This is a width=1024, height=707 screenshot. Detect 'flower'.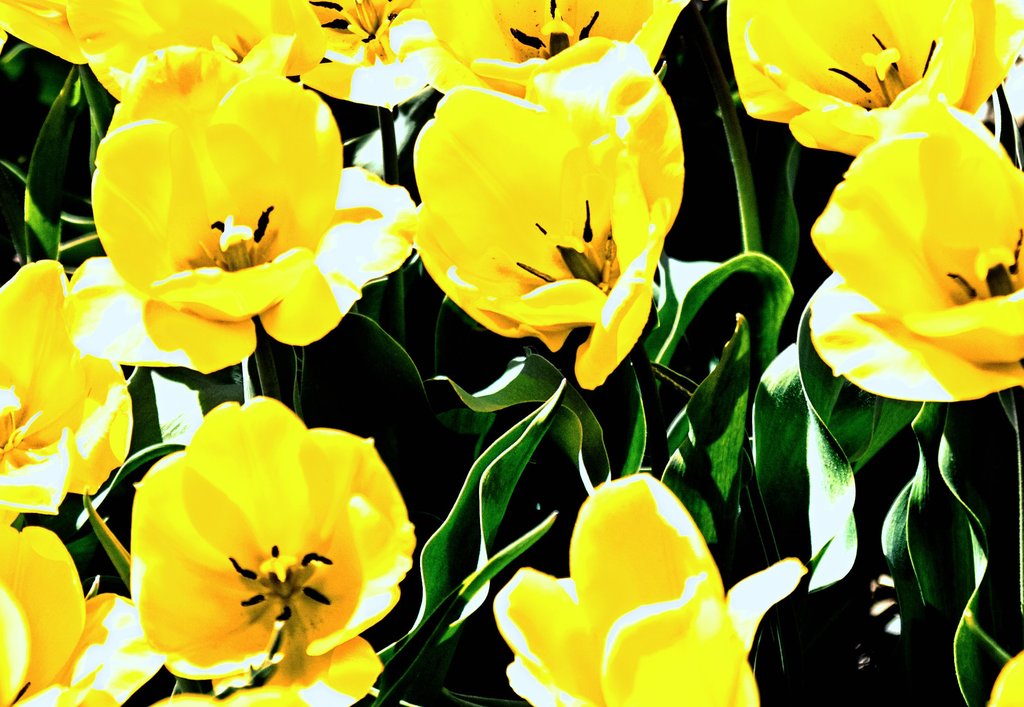
box(292, 0, 436, 111).
